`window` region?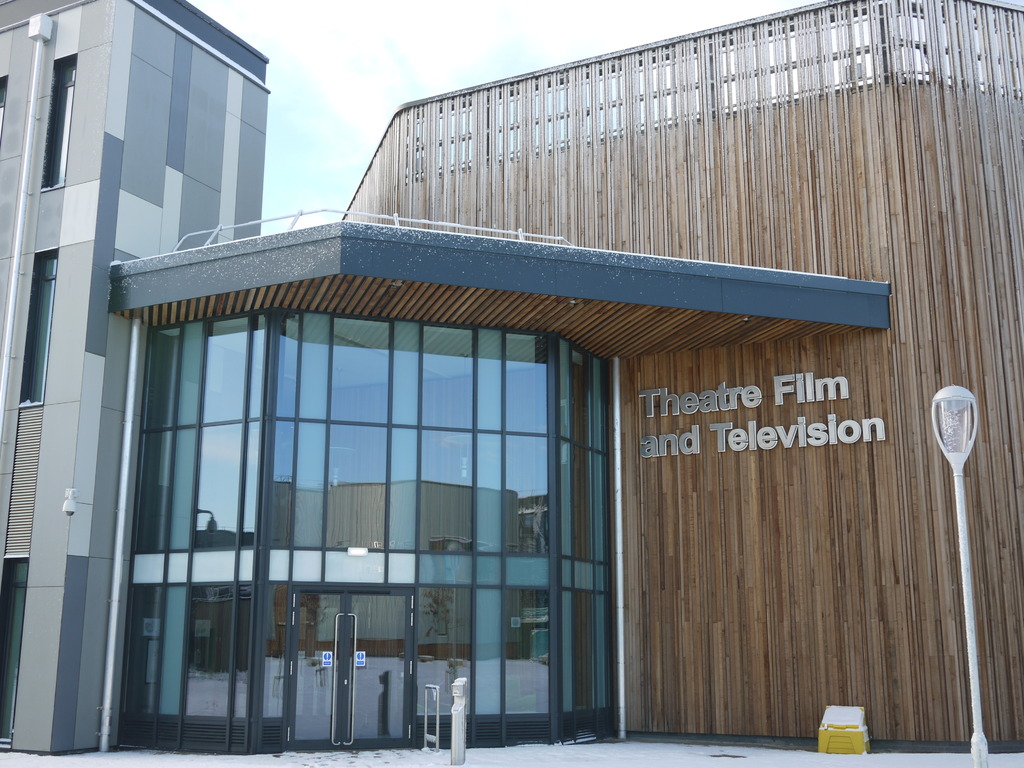
32:44:87:195
